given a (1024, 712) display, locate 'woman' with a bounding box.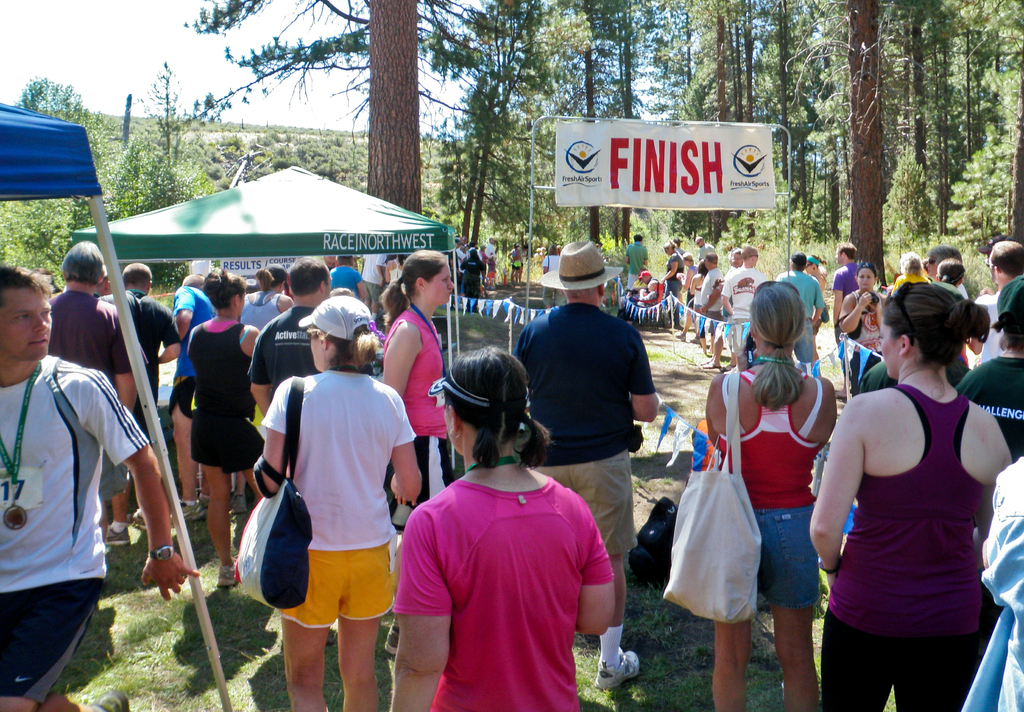
Located: Rect(189, 266, 259, 583).
